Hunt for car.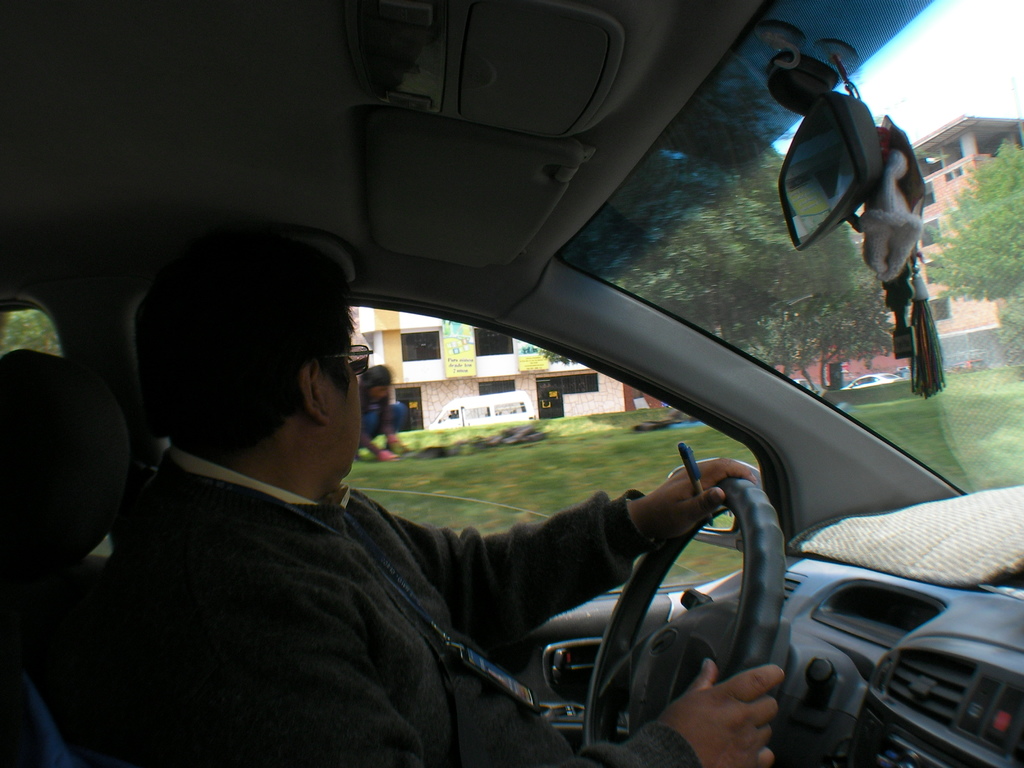
Hunted down at (840,371,902,387).
